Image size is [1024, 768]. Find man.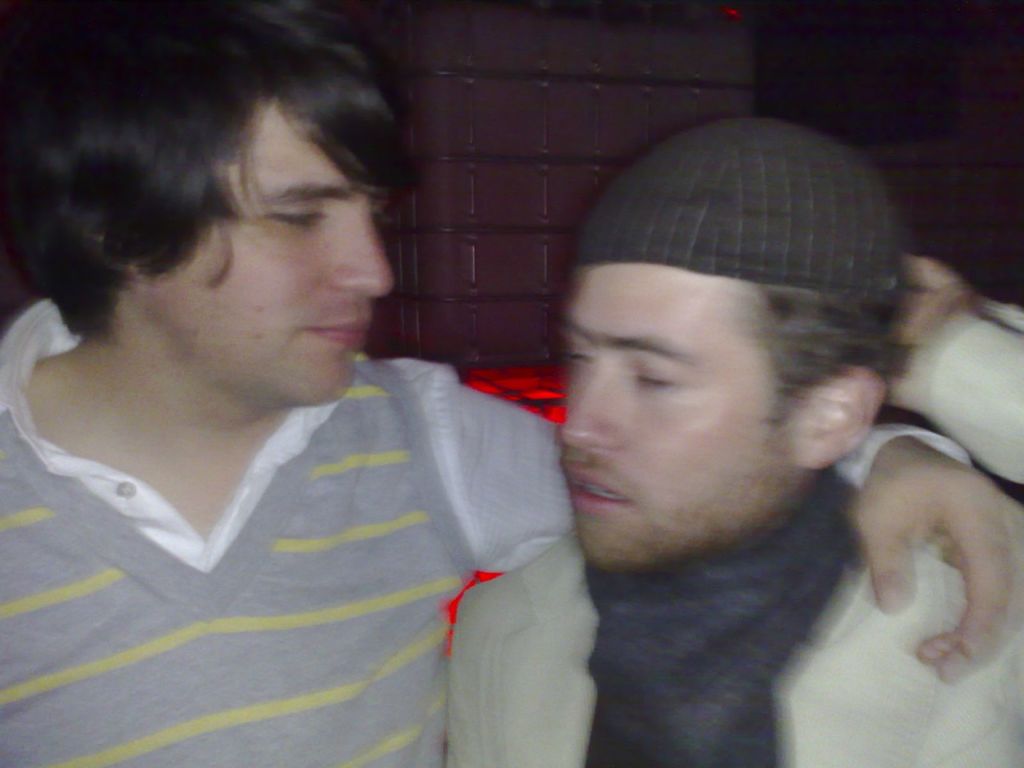
(left=0, top=0, right=1023, bottom=767).
